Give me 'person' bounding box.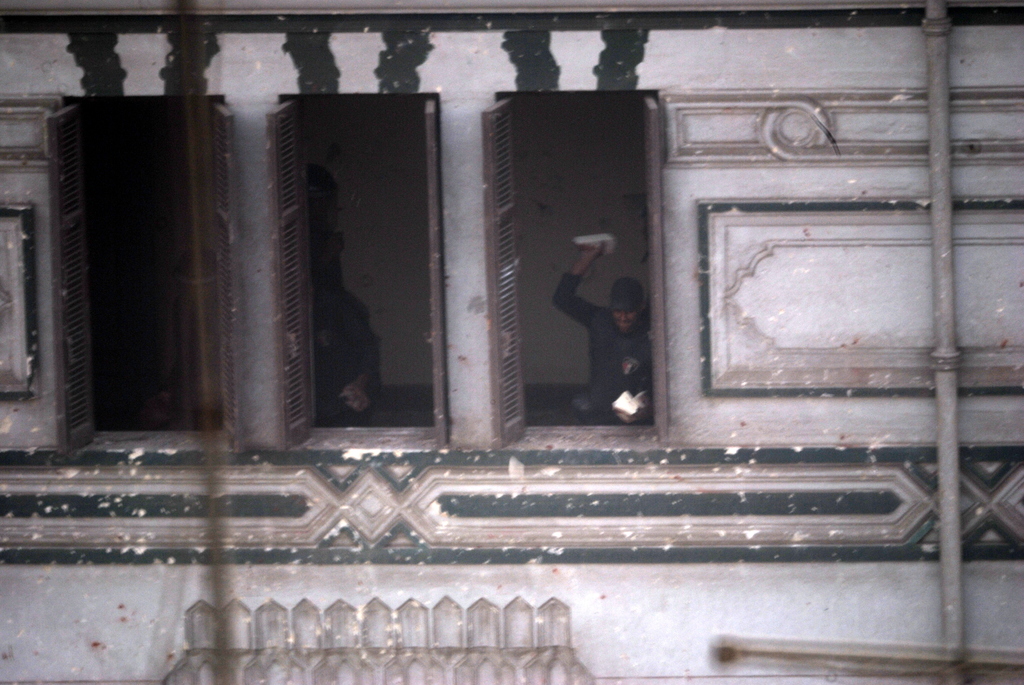
550, 202, 650, 453.
